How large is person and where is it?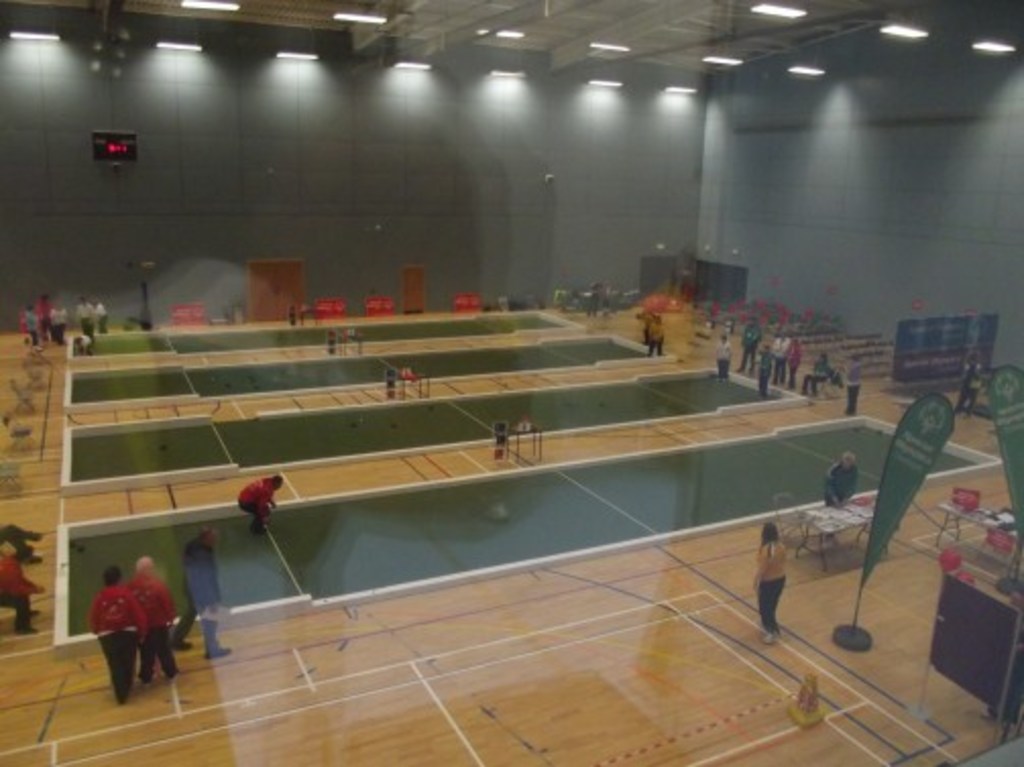
Bounding box: BBox(953, 352, 983, 417).
